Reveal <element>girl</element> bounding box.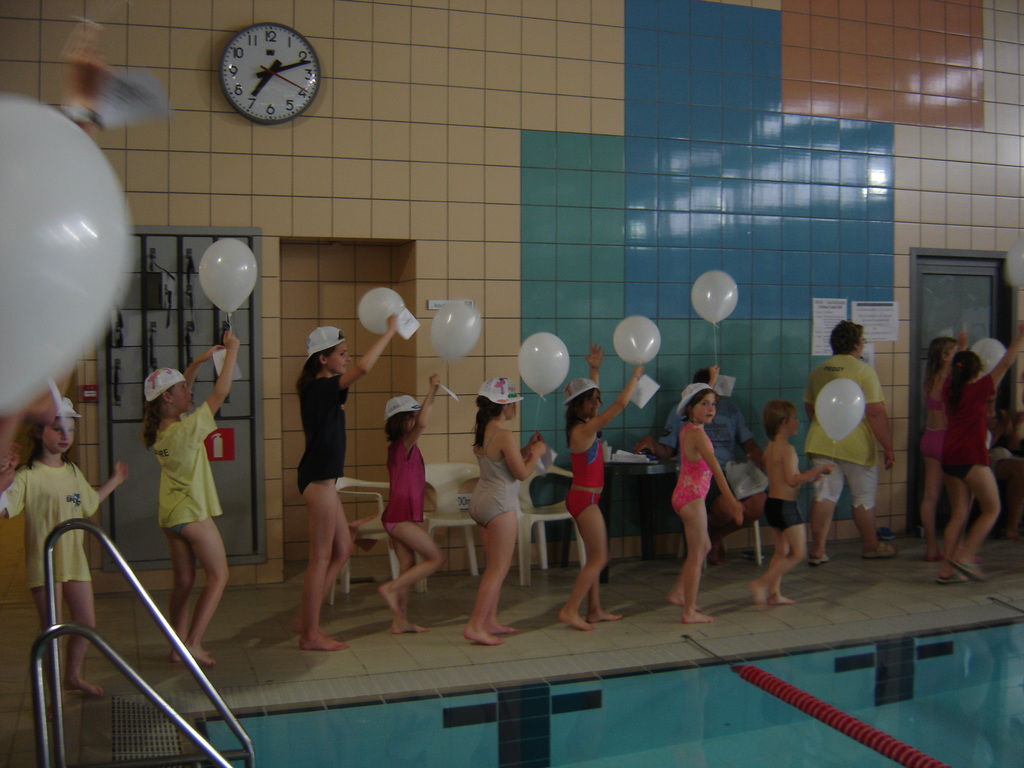
Revealed: {"left": 380, "top": 374, "right": 445, "bottom": 630}.
